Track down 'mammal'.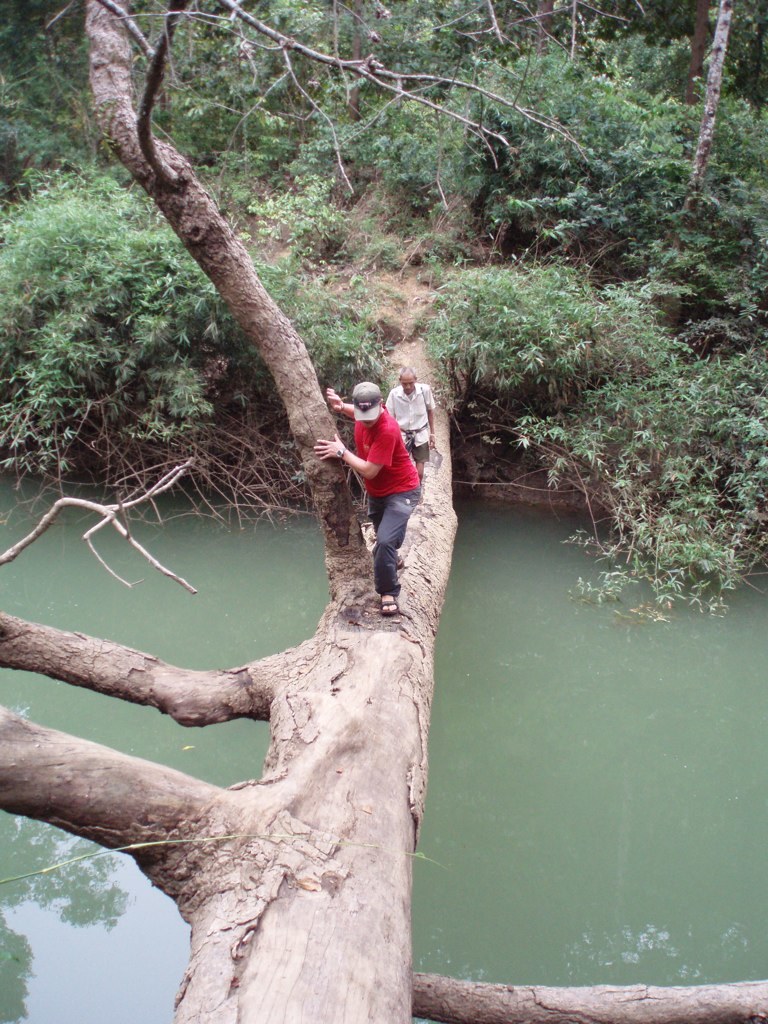
Tracked to 389/368/435/477.
